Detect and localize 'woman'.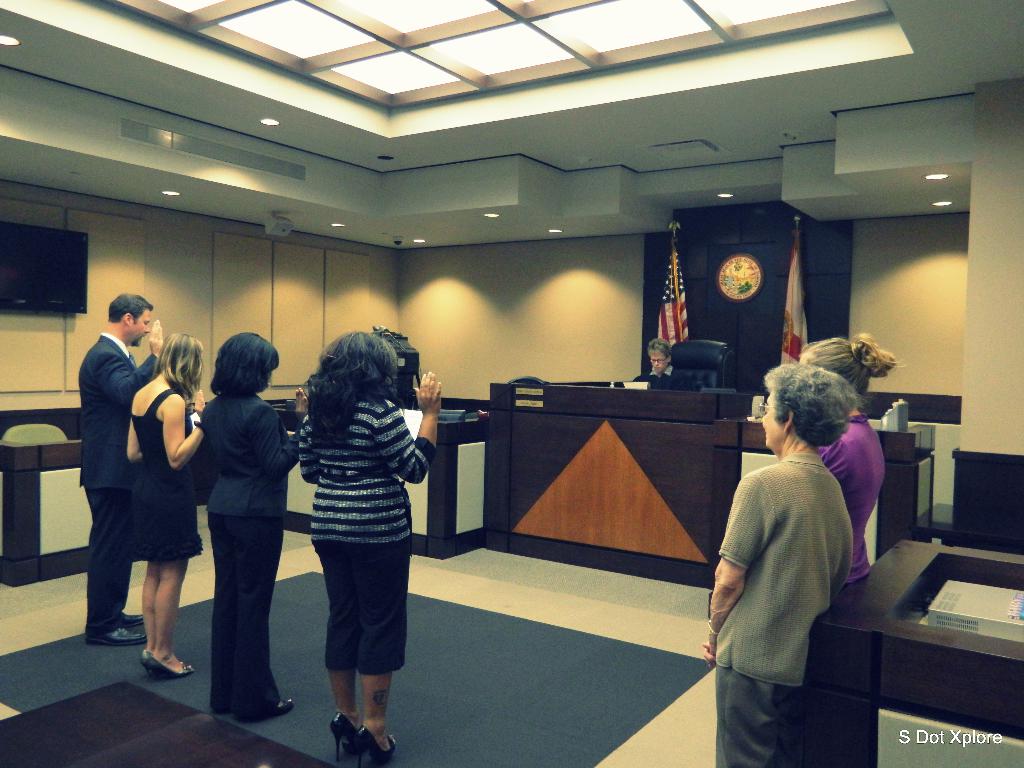
Localized at left=703, top=360, right=858, bottom=767.
